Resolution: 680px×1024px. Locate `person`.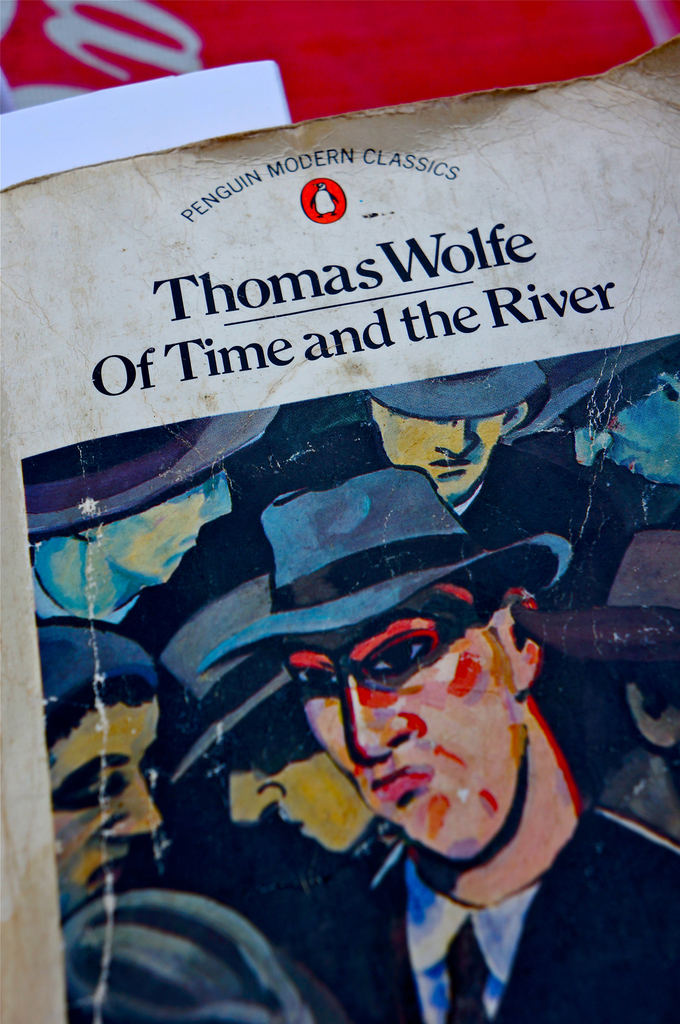
[290, 367, 677, 610].
